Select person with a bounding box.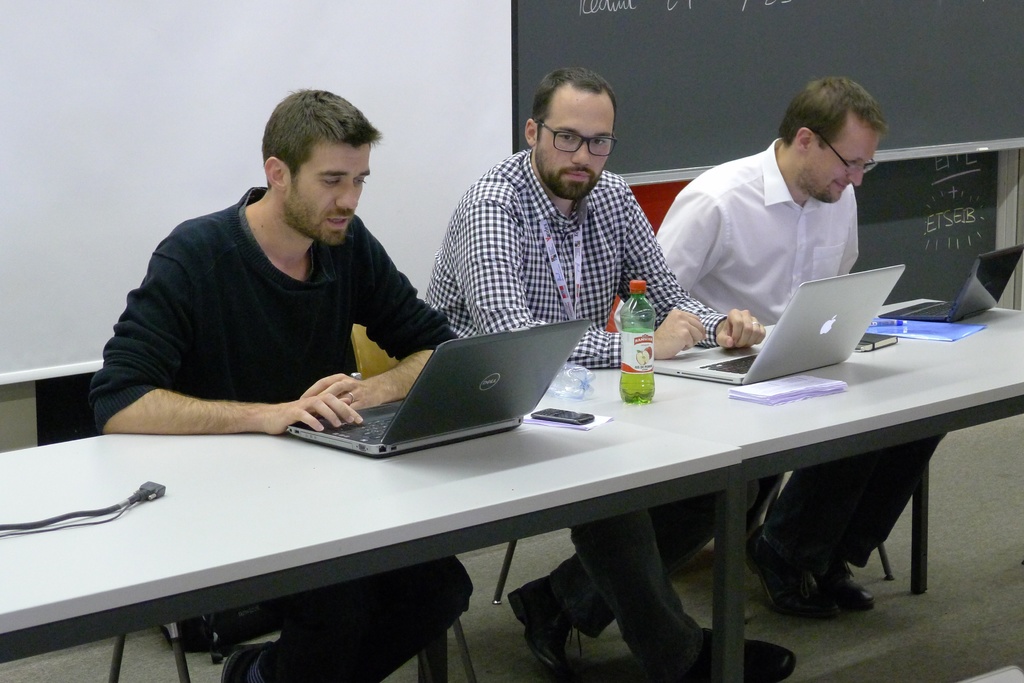
bbox=[652, 72, 951, 615].
